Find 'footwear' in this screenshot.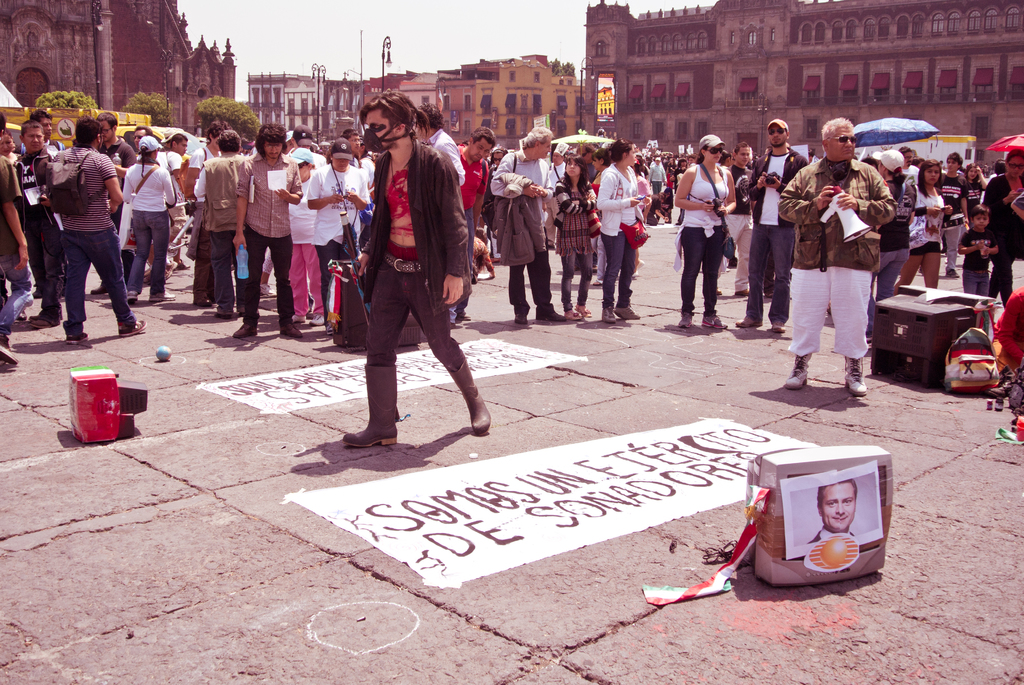
The bounding box for 'footwear' is locate(231, 324, 259, 340).
